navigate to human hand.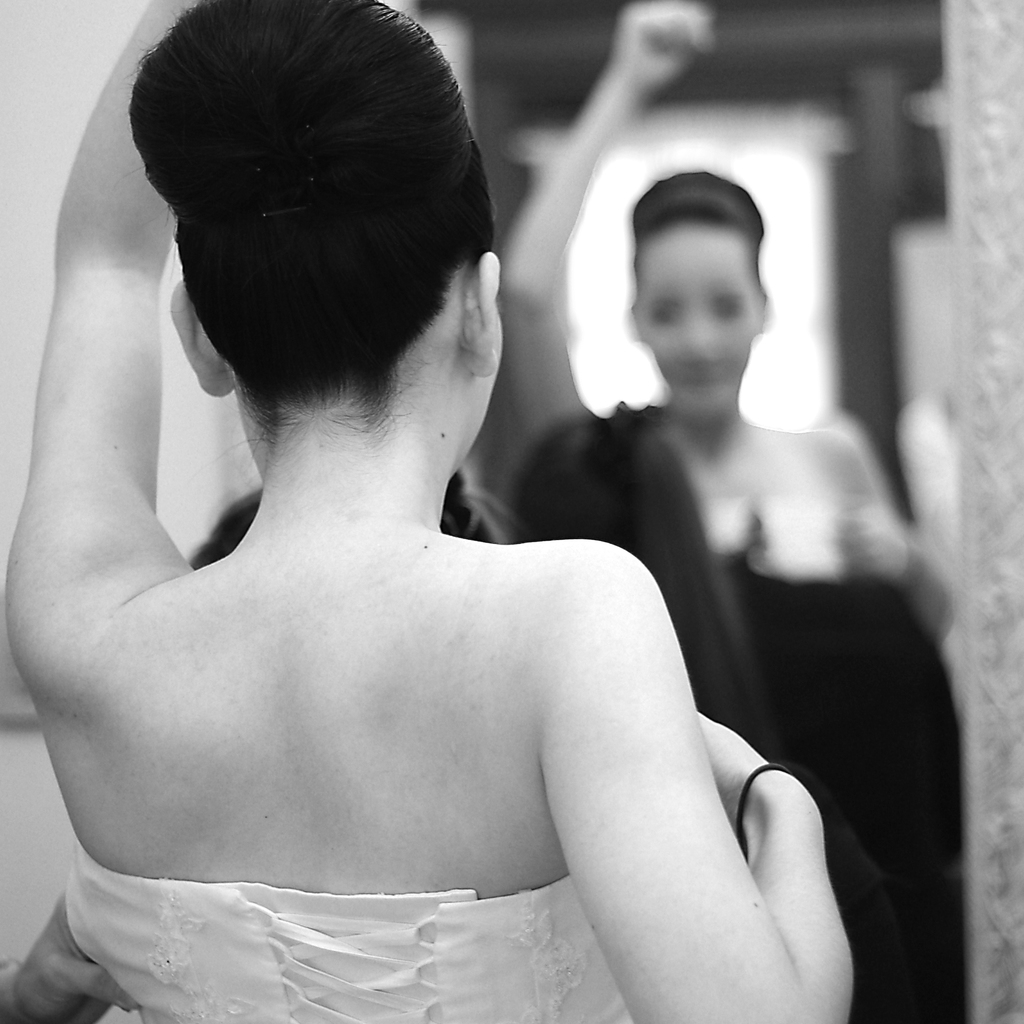
Navigation target: BBox(16, 886, 139, 1023).
